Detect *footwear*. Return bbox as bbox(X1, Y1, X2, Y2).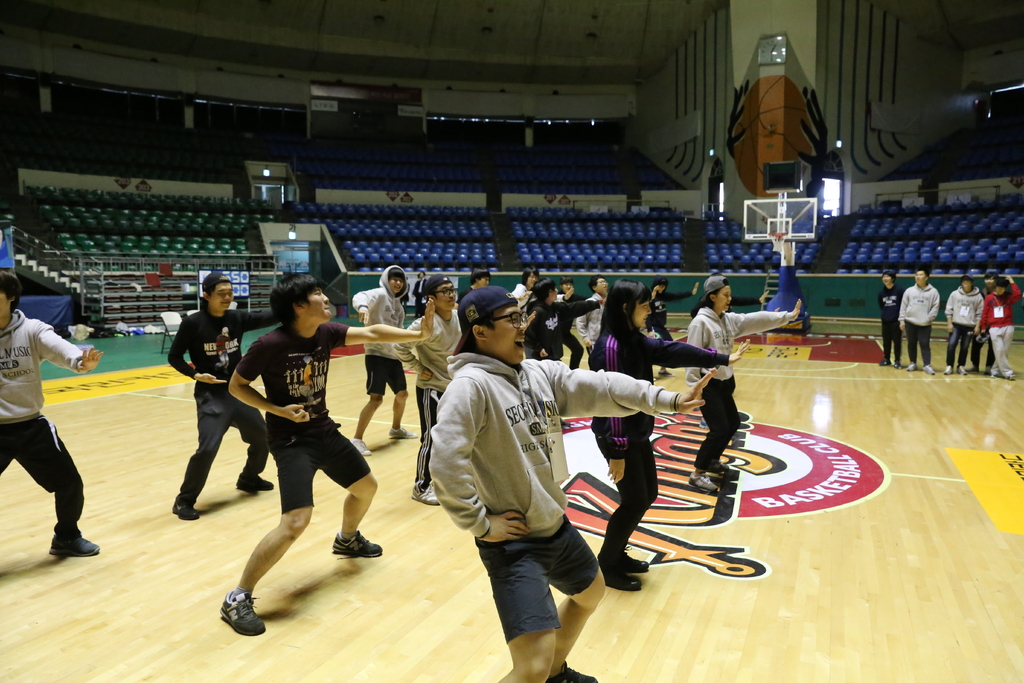
bbox(216, 588, 268, 635).
